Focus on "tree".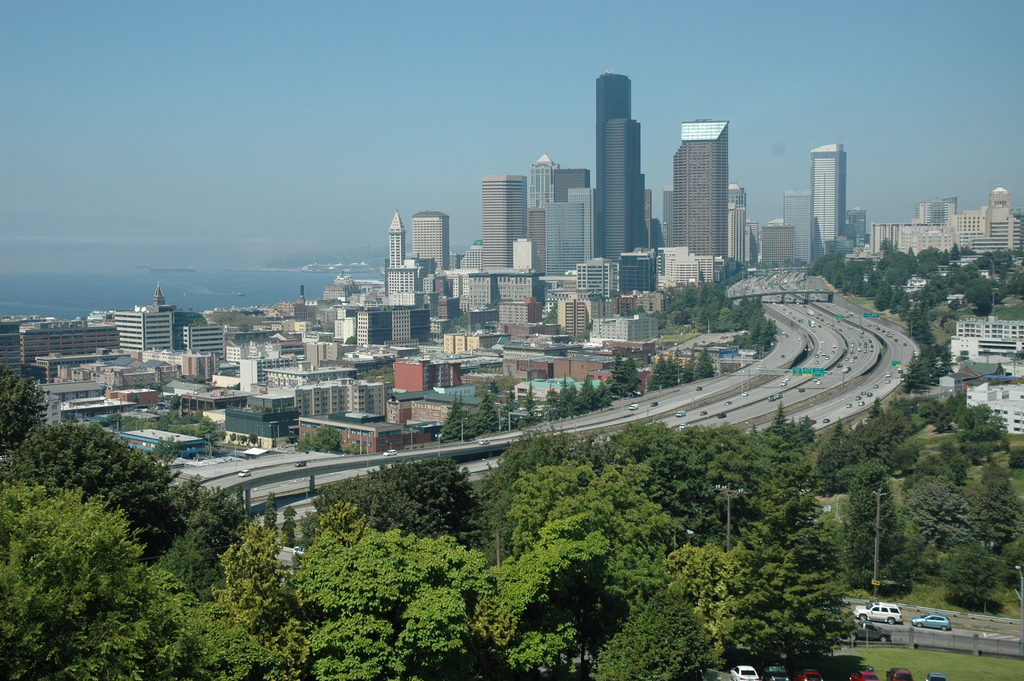
Focused at locate(107, 413, 126, 432).
